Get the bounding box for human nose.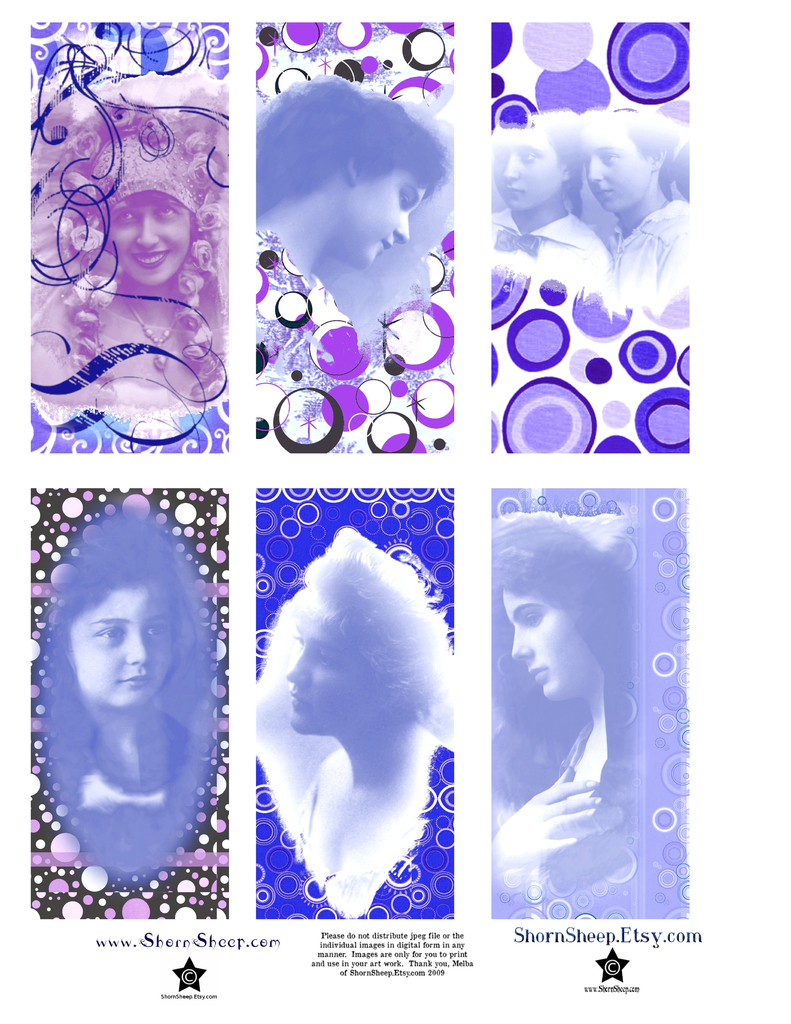
[left=285, top=652, right=311, bottom=686].
